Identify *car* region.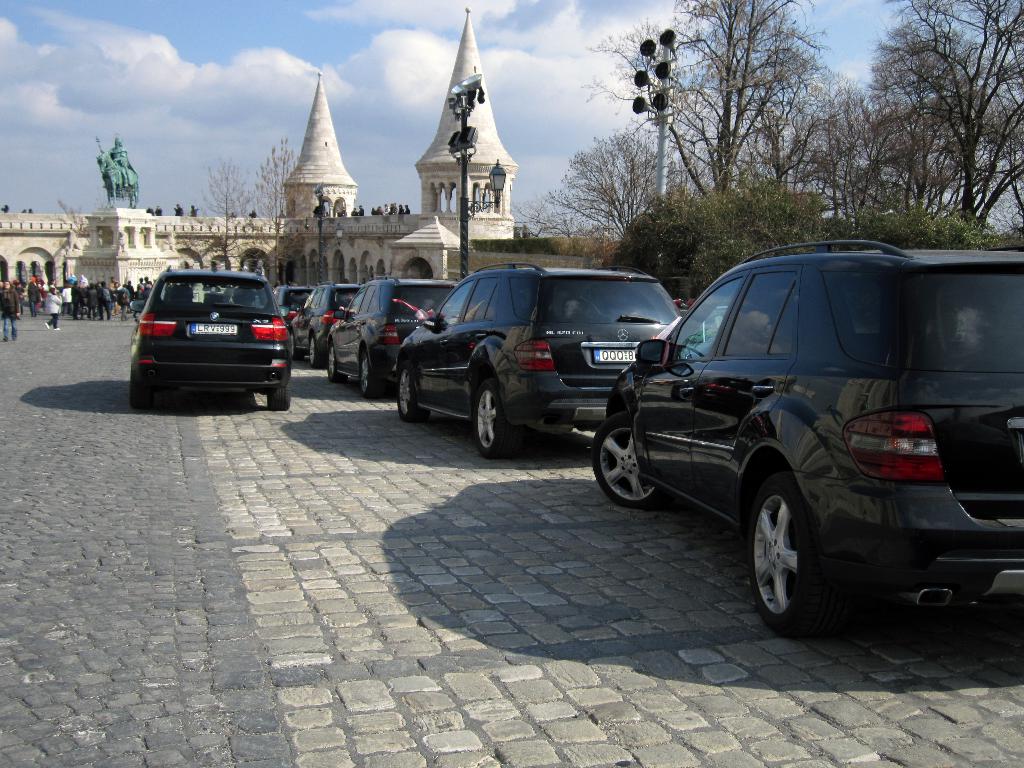
Region: bbox=(396, 264, 694, 454).
